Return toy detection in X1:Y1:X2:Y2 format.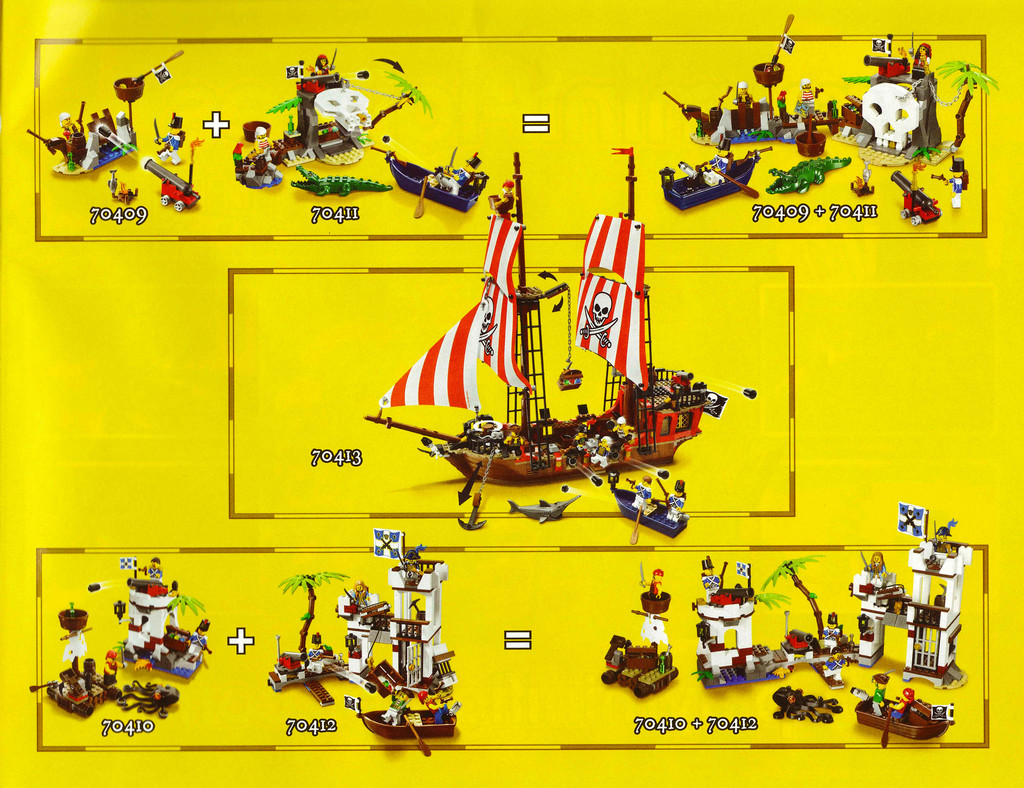
684:555:800:692.
